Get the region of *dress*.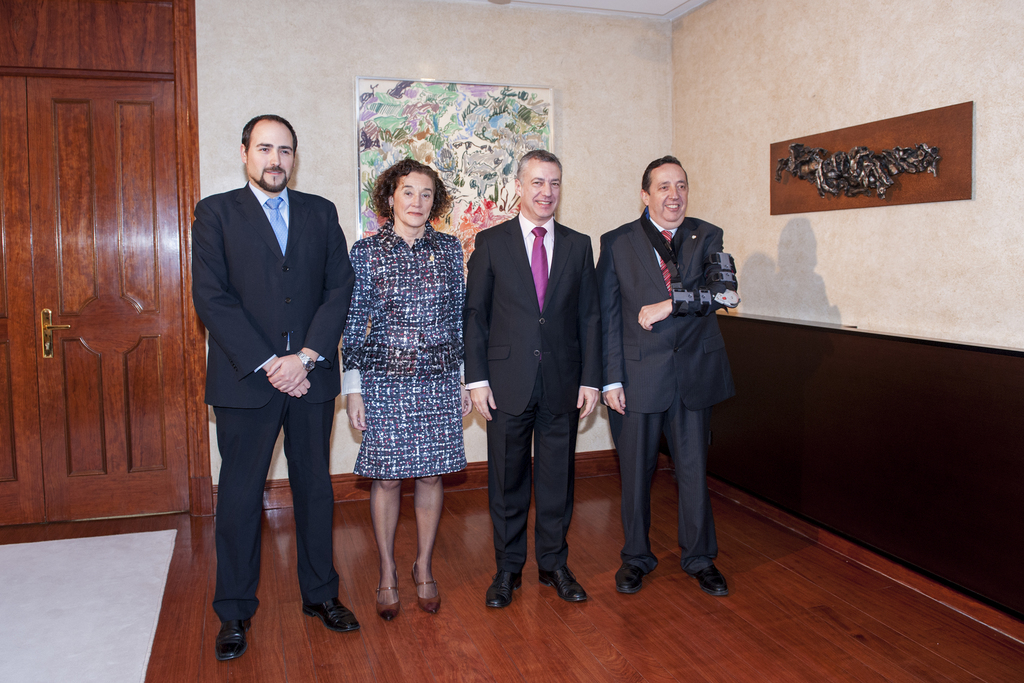
[left=330, top=183, right=472, bottom=491].
